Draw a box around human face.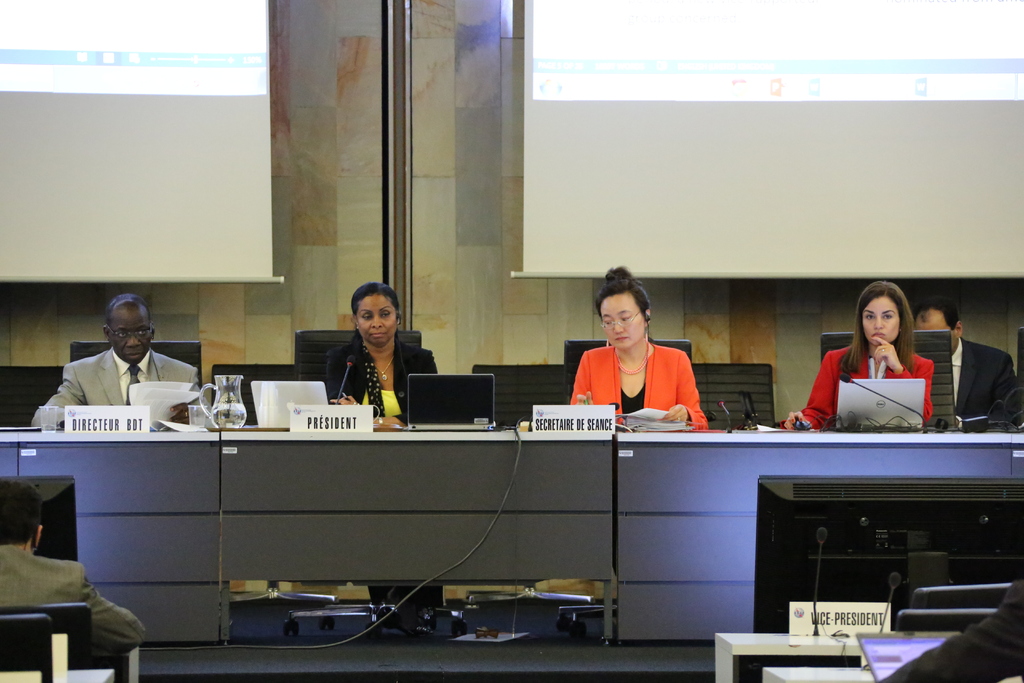
{"x1": 912, "y1": 323, "x2": 959, "y2": 352}.
